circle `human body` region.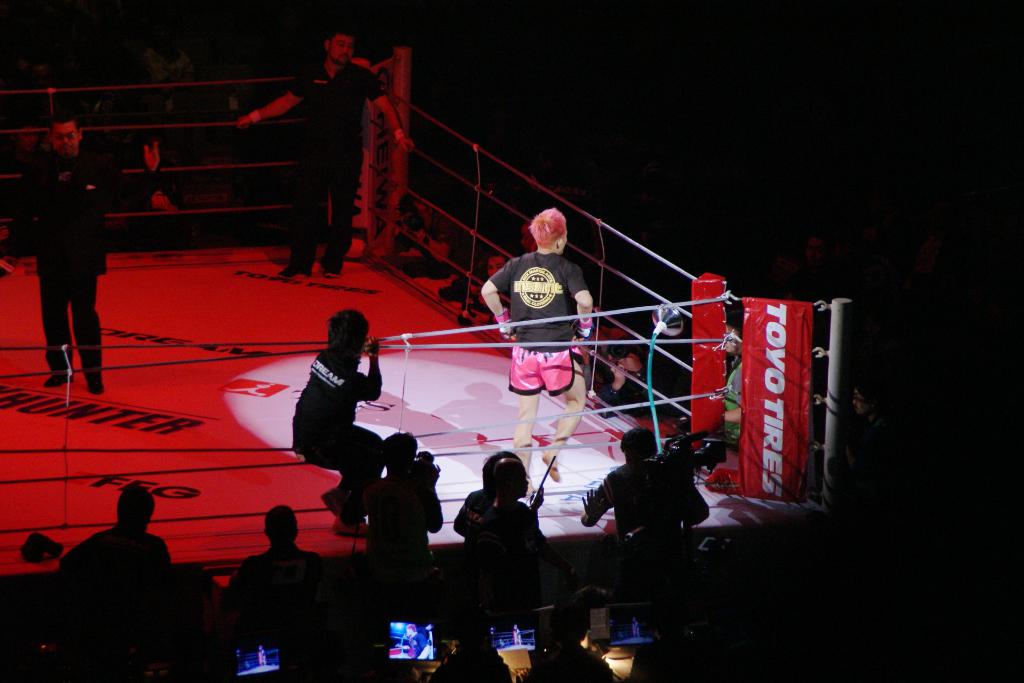
Region: [left=54, top=528, right=180, bottom=682].
